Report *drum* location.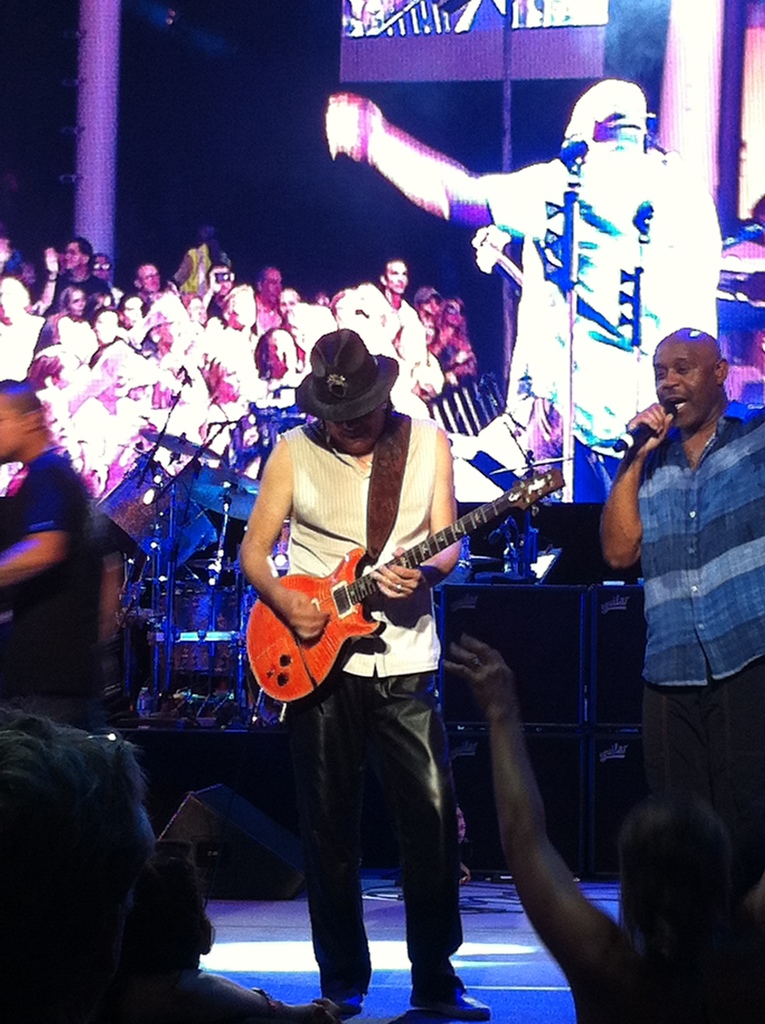
Report: (left=147, top=580, right=258, bottom=690).
